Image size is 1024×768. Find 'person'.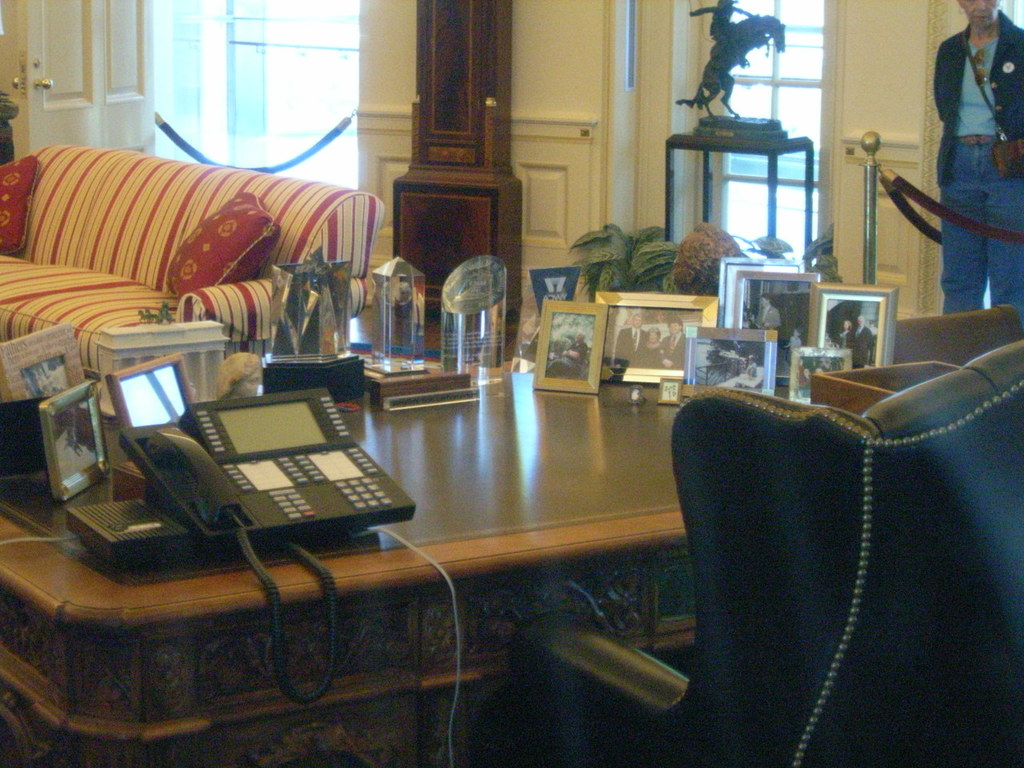
[642, 330, 671, 368].
